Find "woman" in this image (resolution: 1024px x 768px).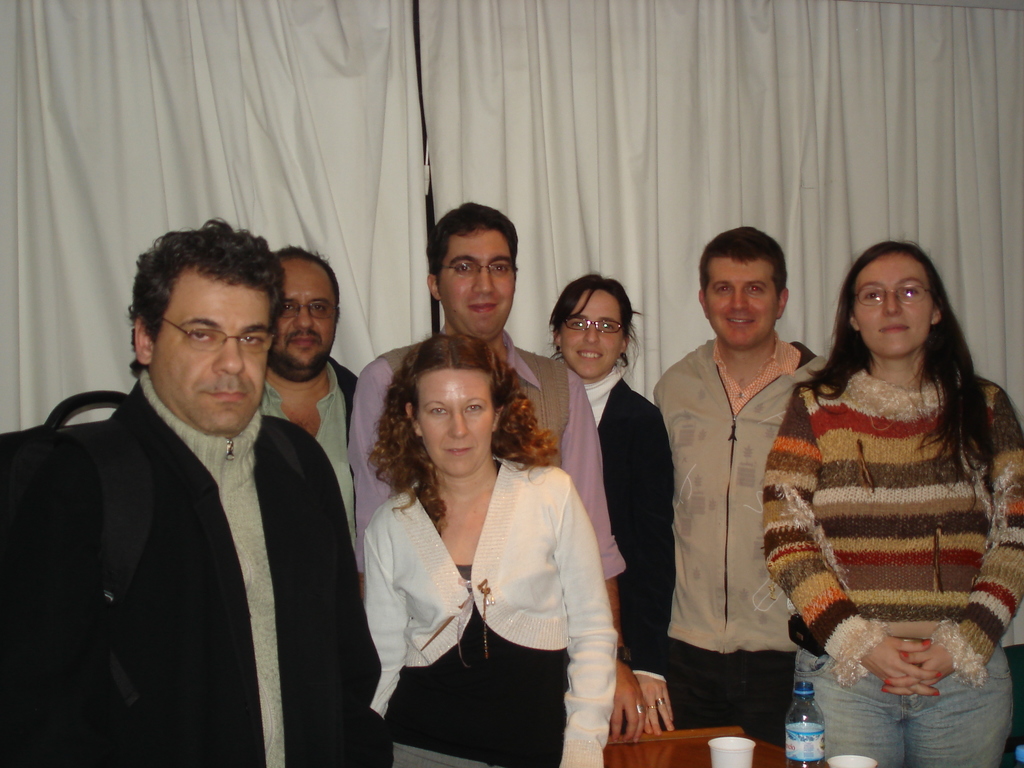
bbox(763, 241, 1023, 767).
